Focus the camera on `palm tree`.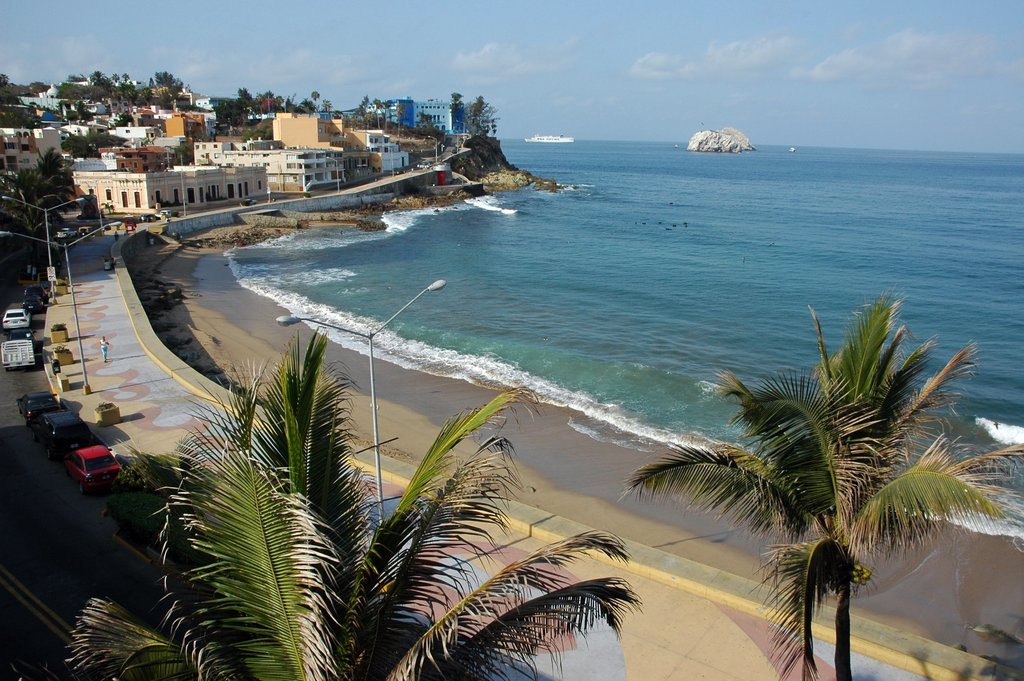
Focus region: <region>623, 298, 1004, 653</region>.
